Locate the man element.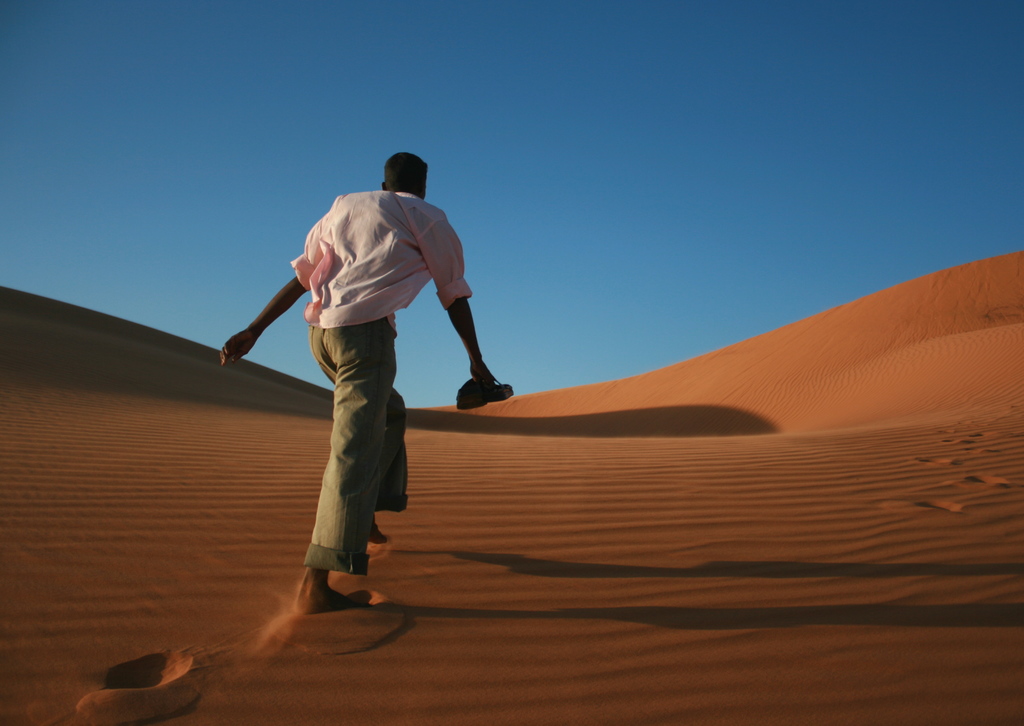
Element bbox: 220/154/504/611.
